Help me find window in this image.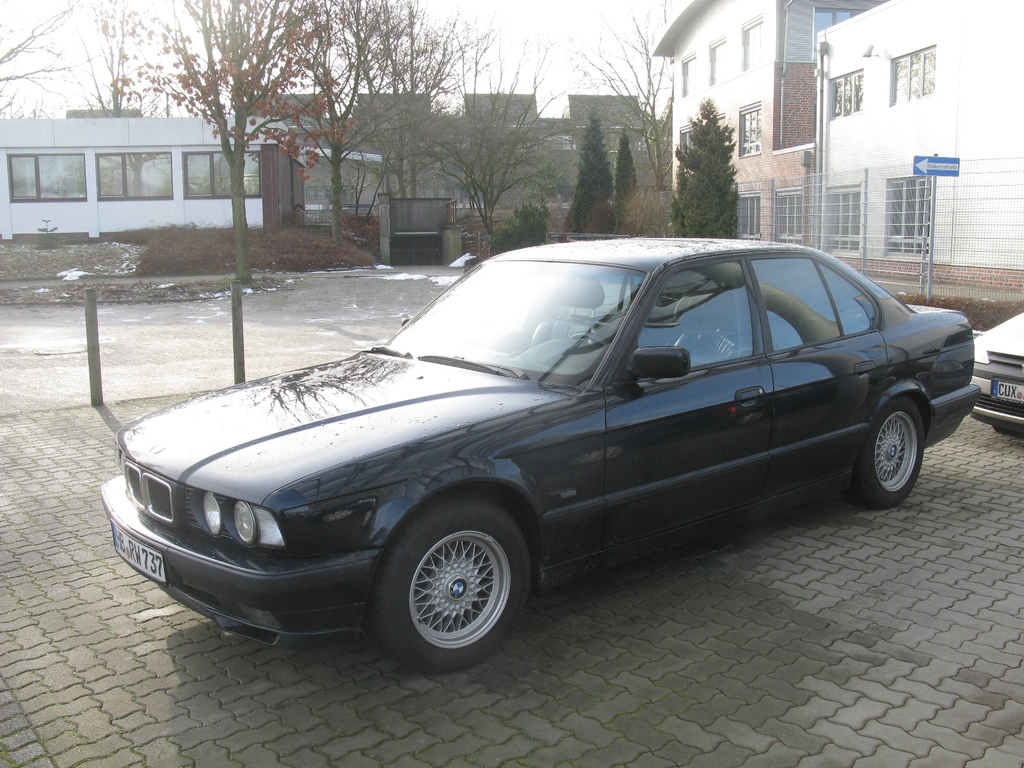
Found it: locate(710, 37, 726, 83).
